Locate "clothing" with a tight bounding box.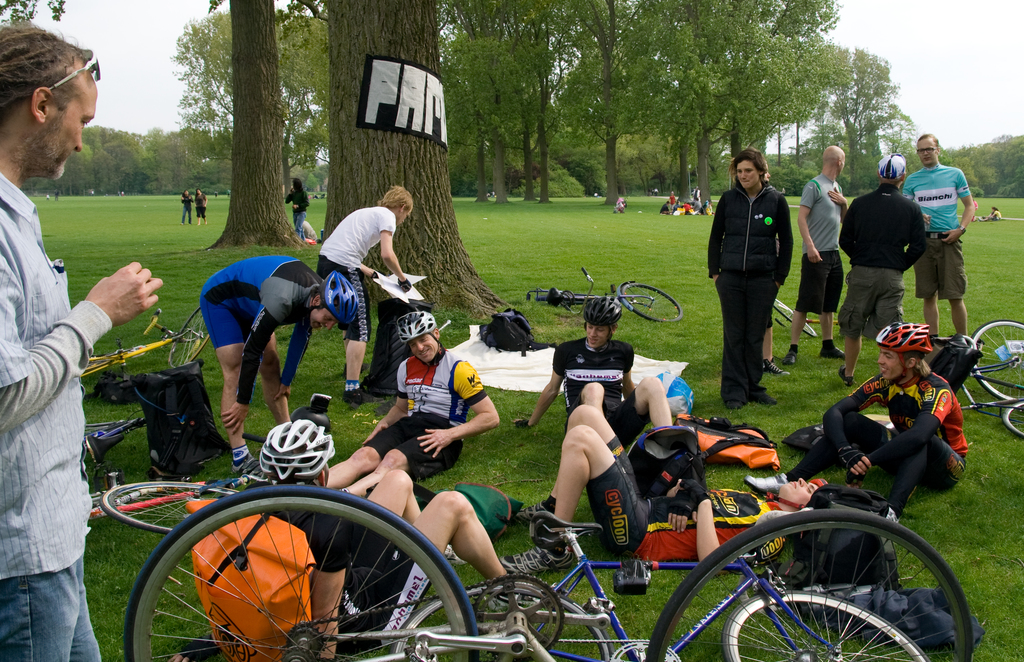
(319, 206, 401, 344).
